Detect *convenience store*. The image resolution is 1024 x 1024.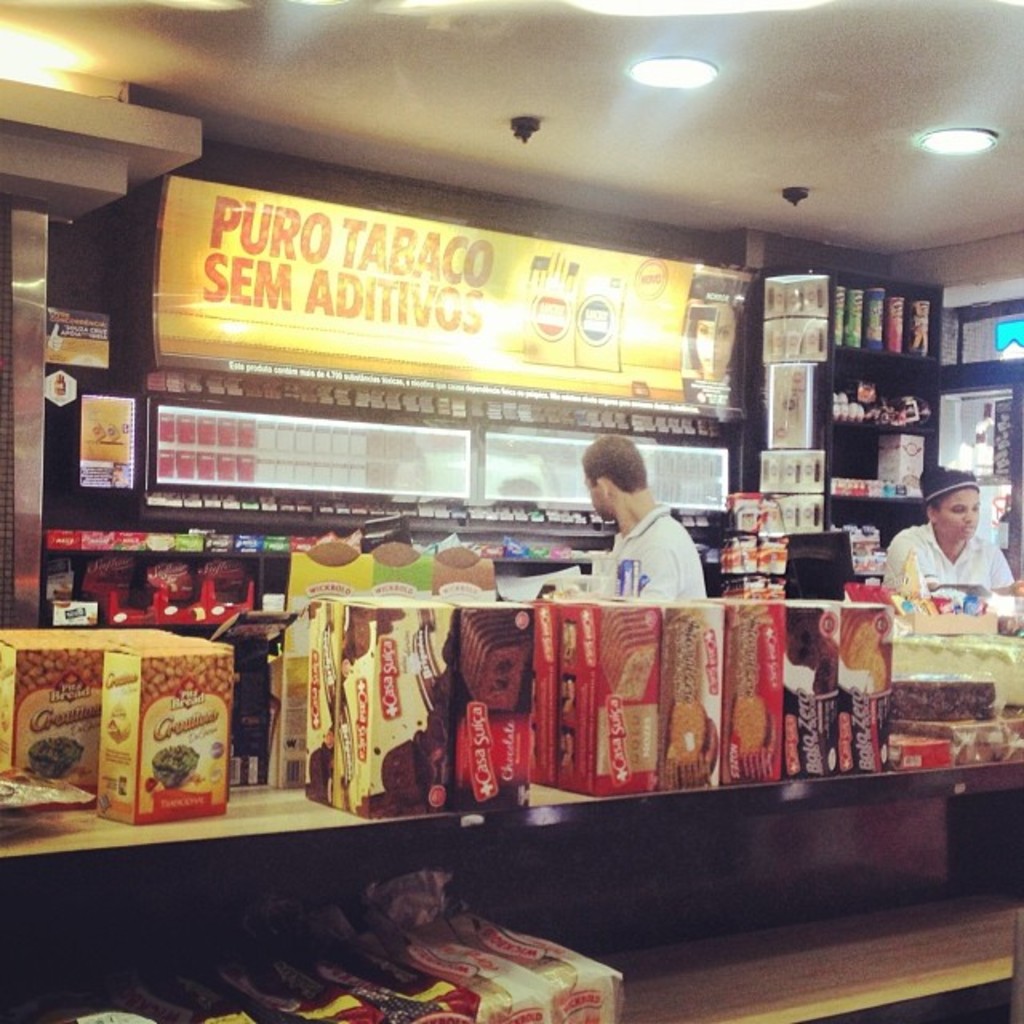
<bbox>0, 35, 1023, 1023</bbox>.
